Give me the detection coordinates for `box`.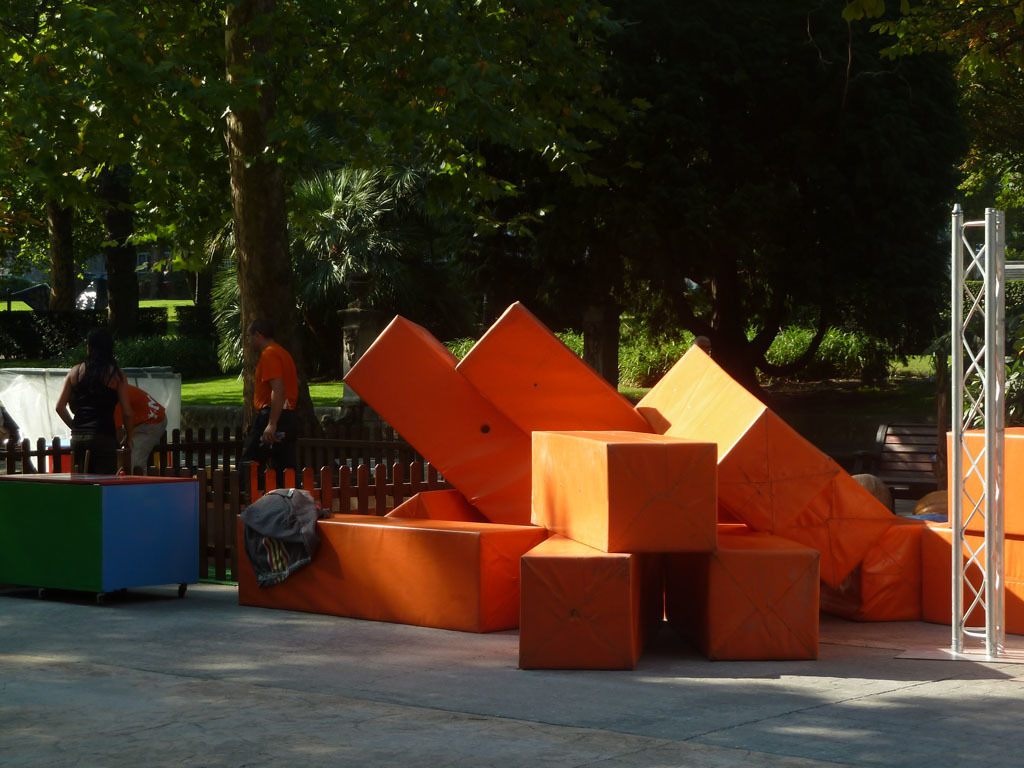
<box>922,528,1023,637</box>.
